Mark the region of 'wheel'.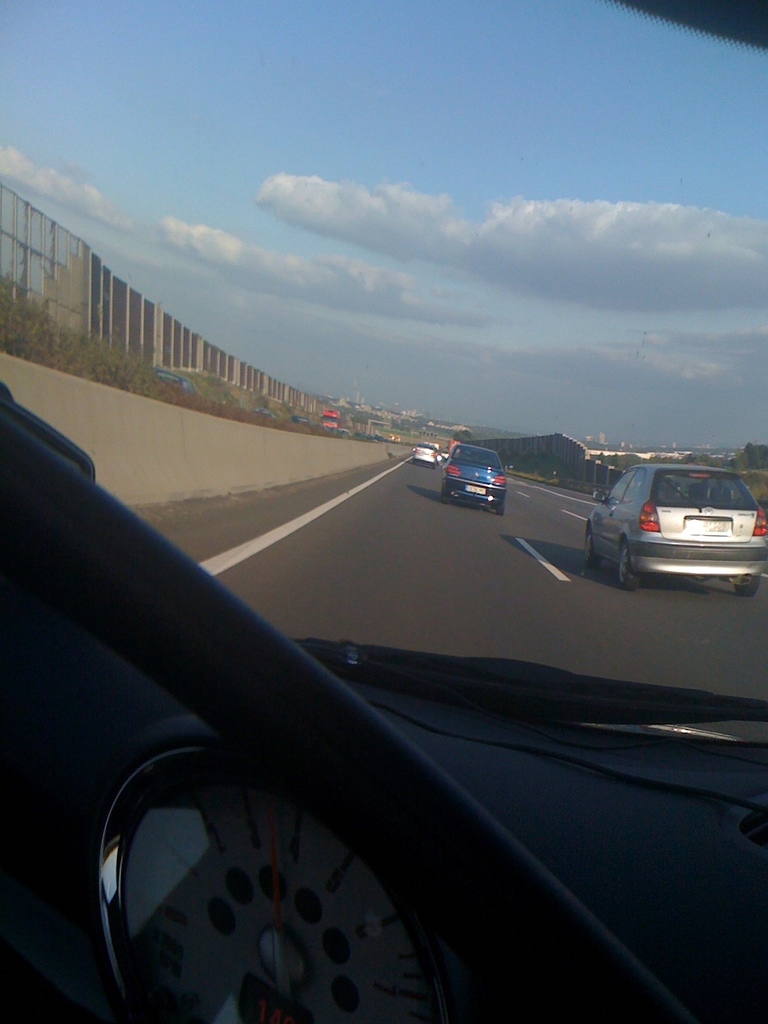
Region: (604,540,636,589).
